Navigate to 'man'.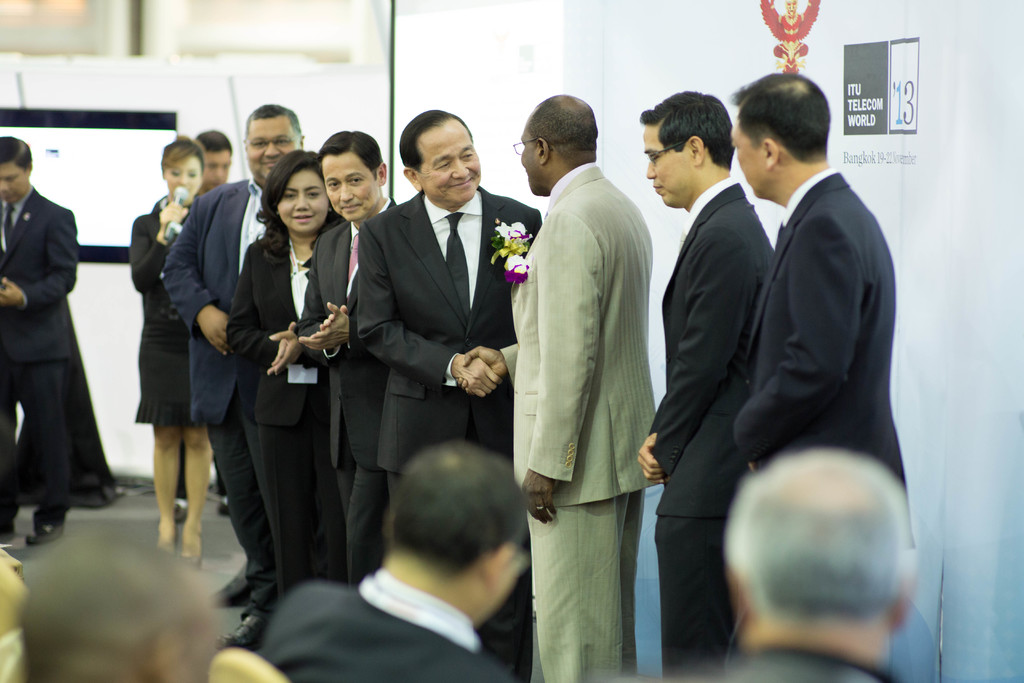
Navigation target: pyautogui.locateOnScreen(297, 129, 399, 591).
